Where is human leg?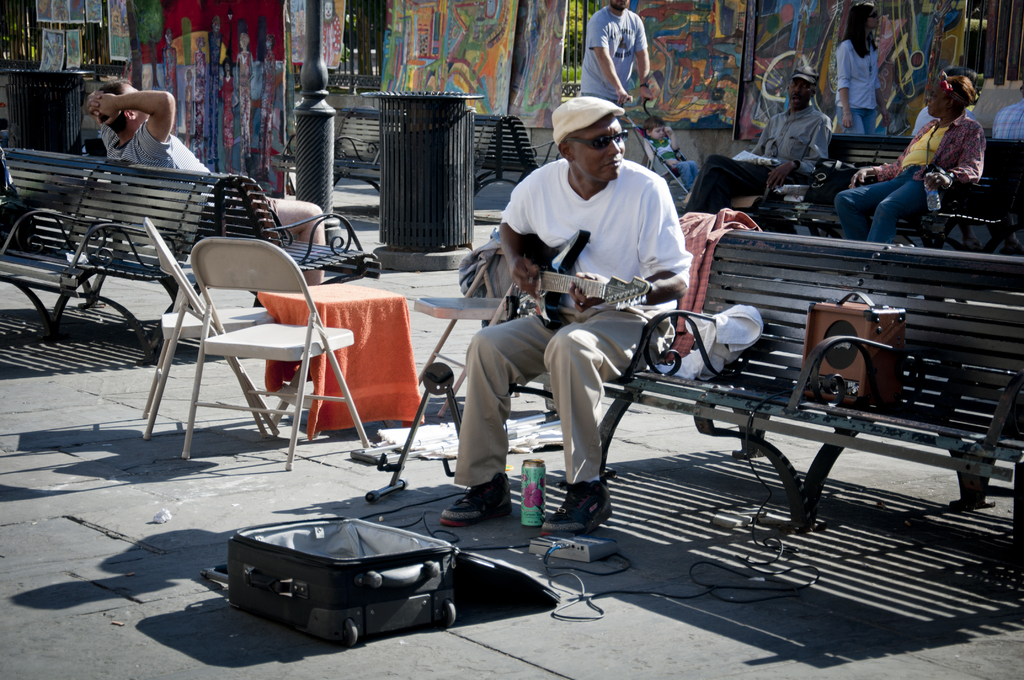
select_region(841, 175, 901, 236).
